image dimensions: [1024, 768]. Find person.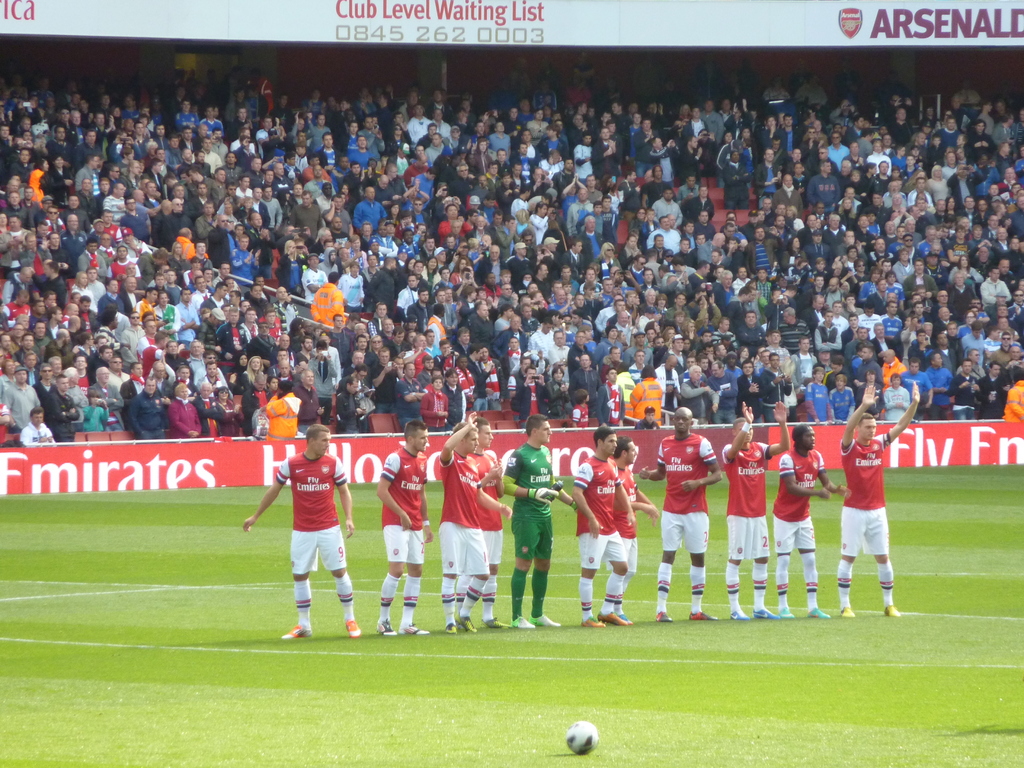
pyautogui.locateOnScreen(302, 252, 328, 301).
